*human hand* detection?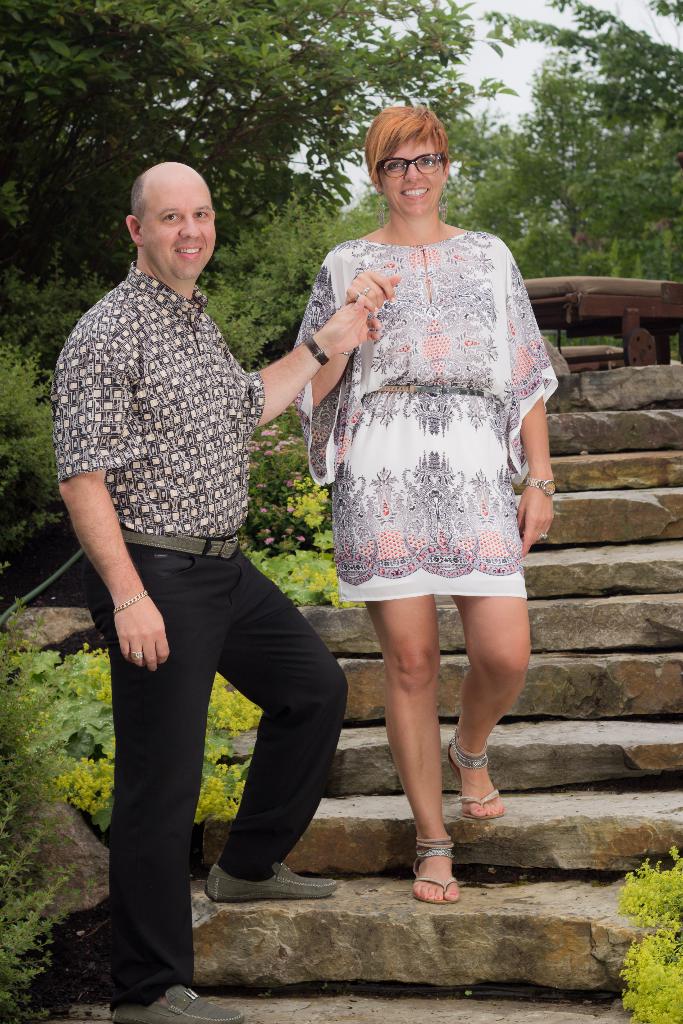
514,488,554,559
